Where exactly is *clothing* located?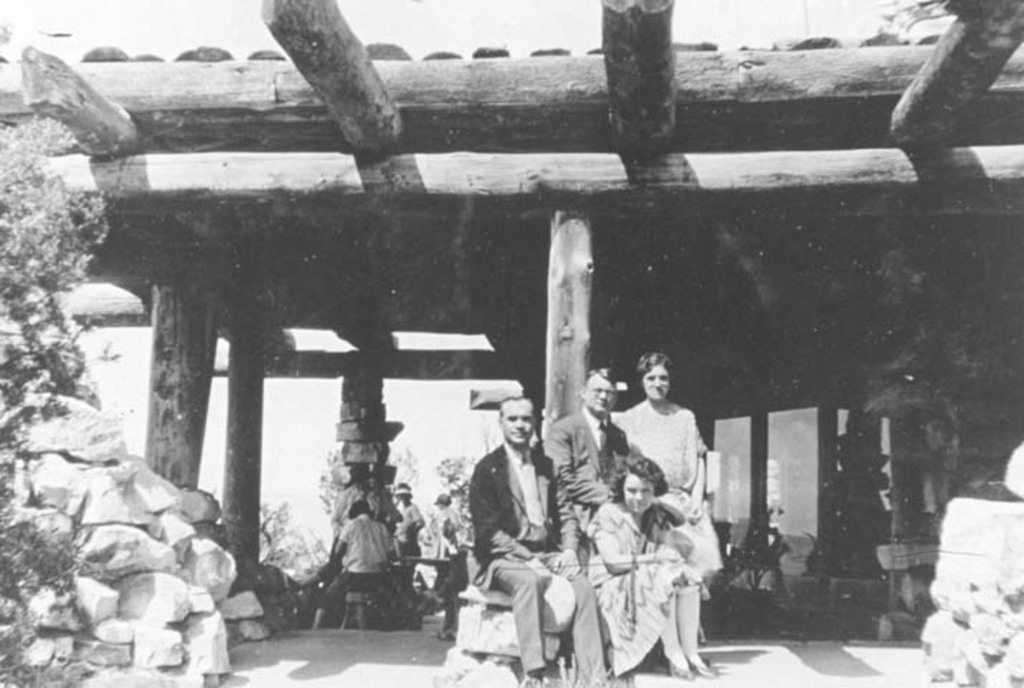
Its bounding box is (429, 497, 466, 601).
